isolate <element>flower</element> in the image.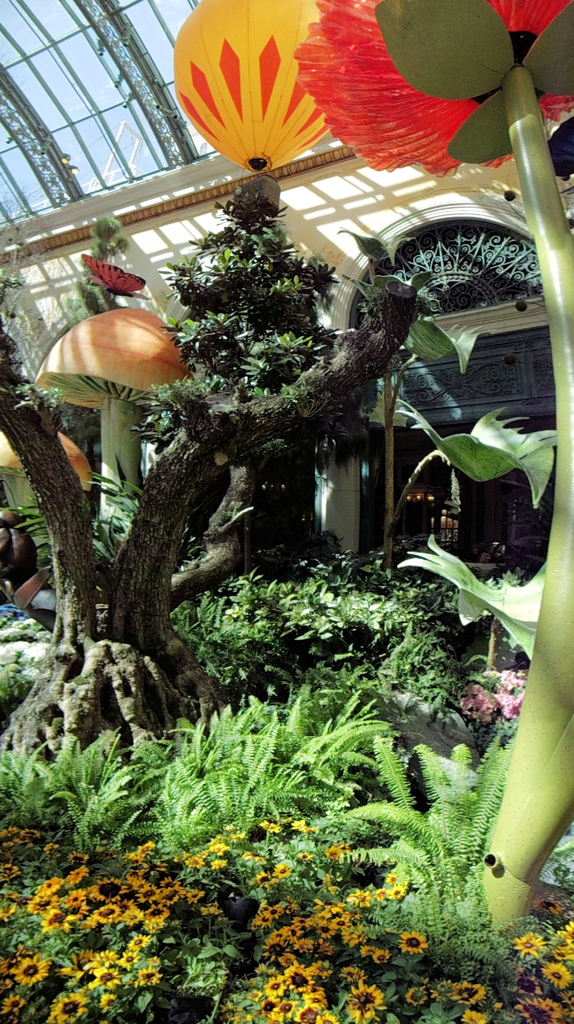
Isolated region: [left=283, top=963, right=330, bottom=993].
